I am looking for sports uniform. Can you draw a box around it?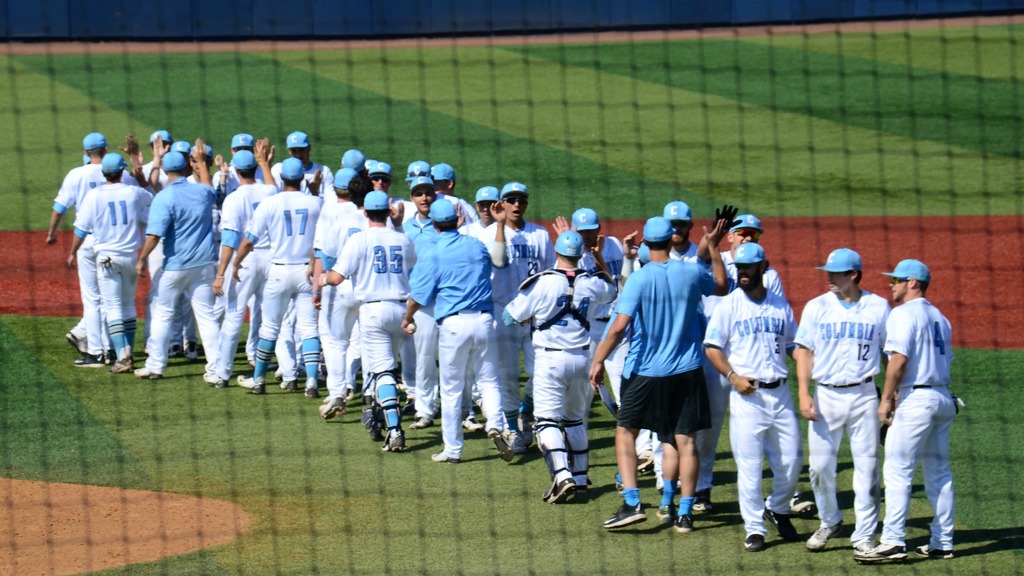
Sure, the bounding box is {"x1": 804, "y1": 236, "x2": 899, "y2": 529}.
